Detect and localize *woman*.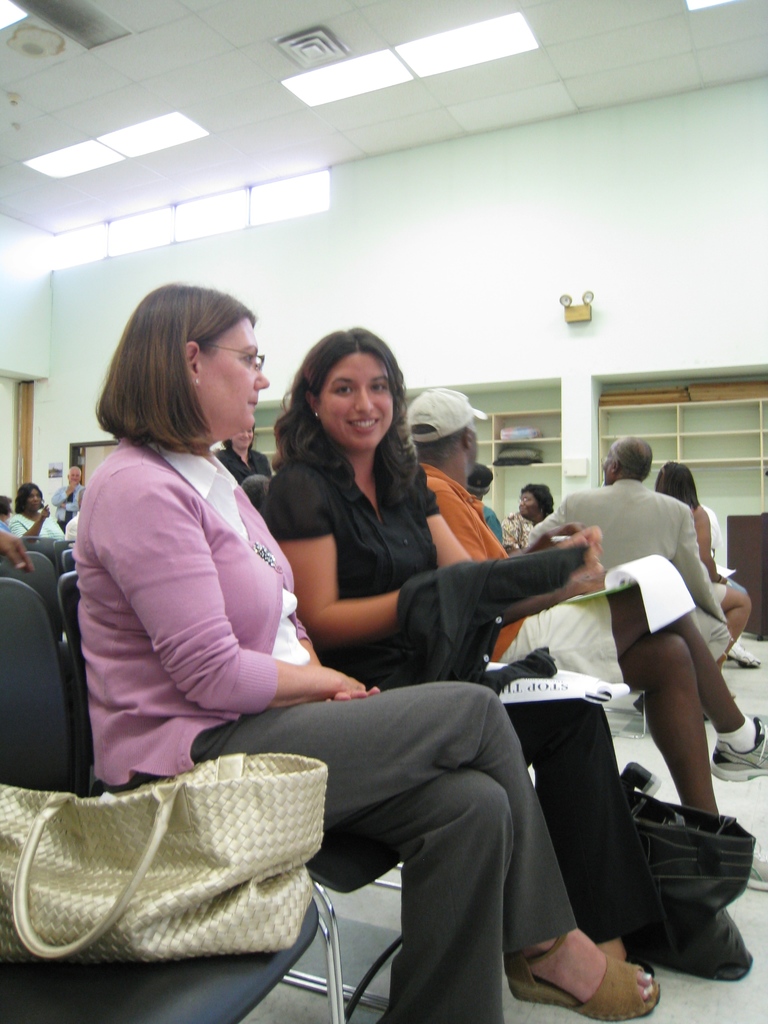
Localized at <region>651, 457, 765, 672</region>.
